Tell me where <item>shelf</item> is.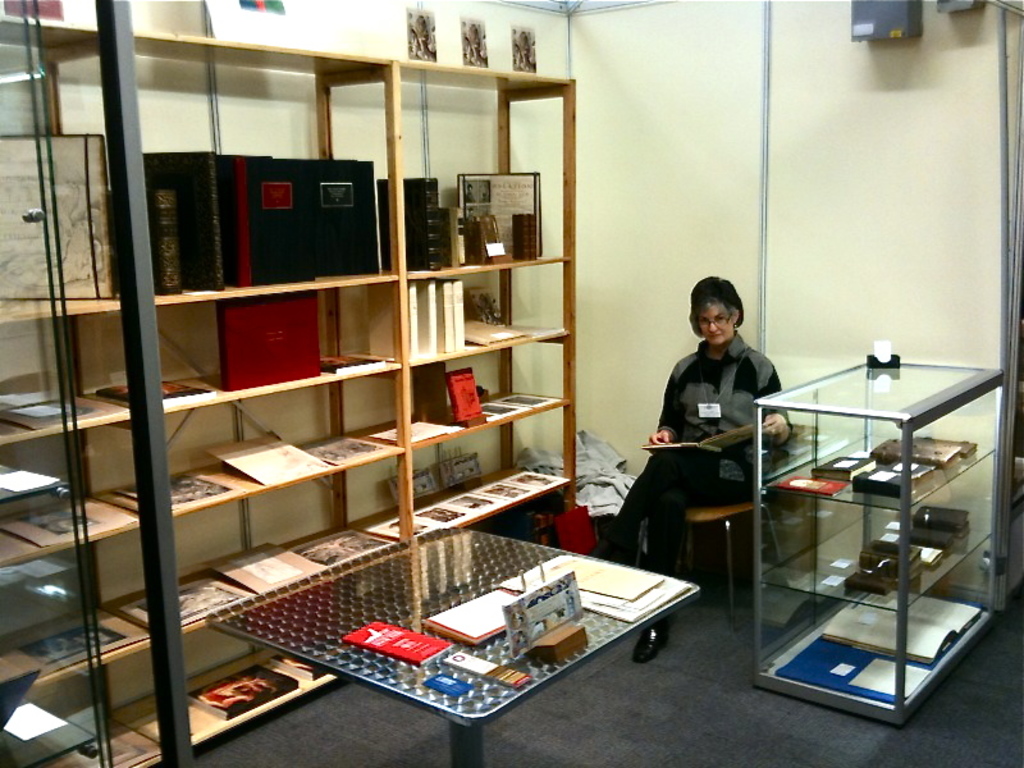
<item>shelf</item> is at region(751, 462, 996, 626).
